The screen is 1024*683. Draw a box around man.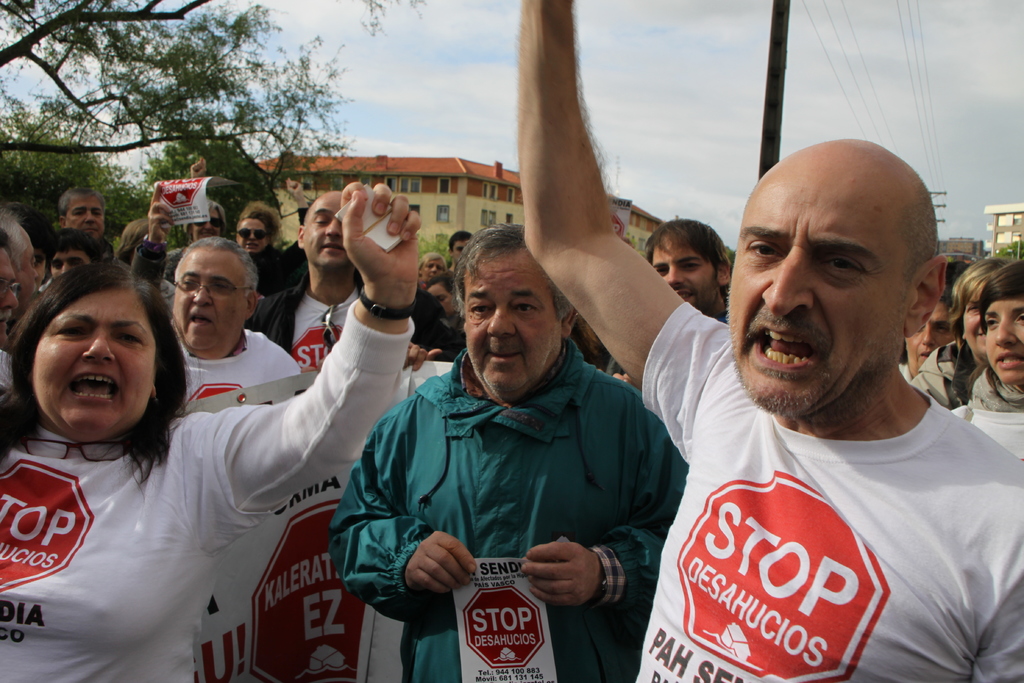
(893, 276, 962, 387).
